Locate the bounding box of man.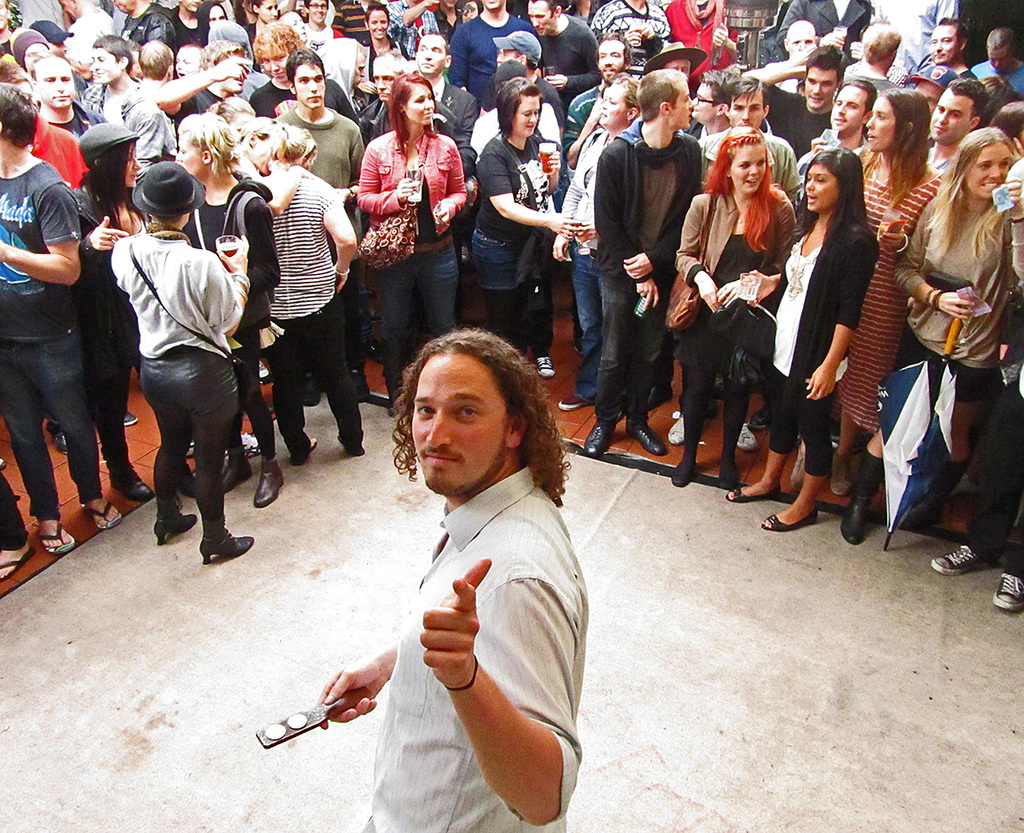
Bounding box: (x1=265, y1=55, x2=364, y2=396).
